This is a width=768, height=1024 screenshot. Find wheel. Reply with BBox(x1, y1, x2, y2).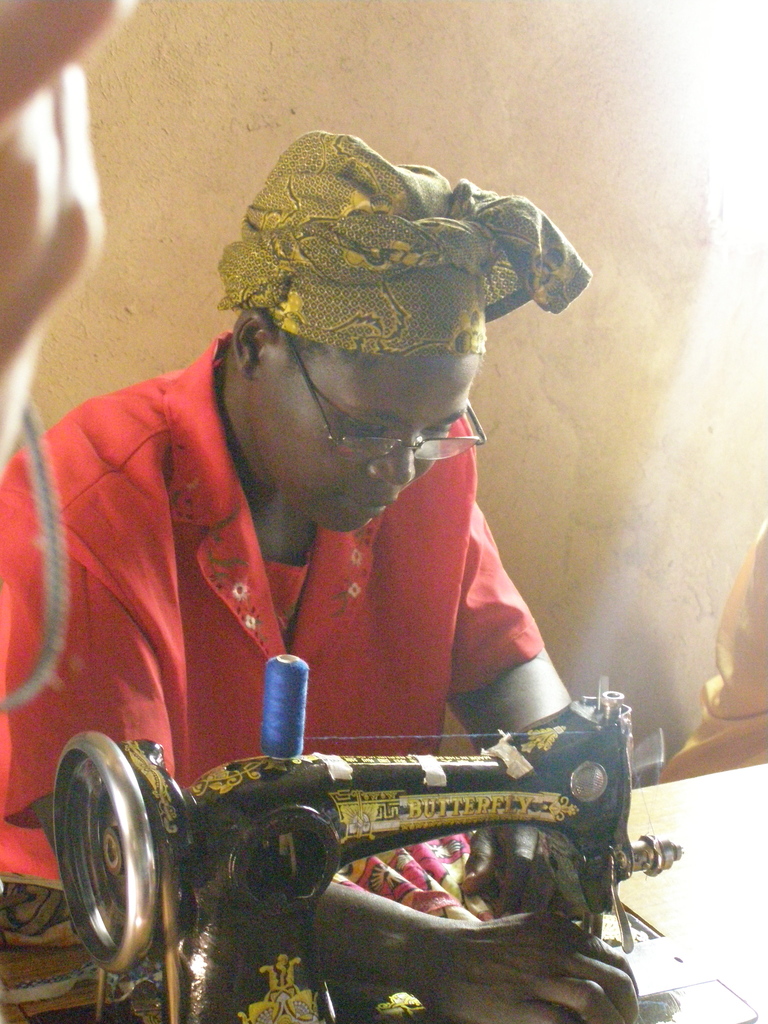
BBox(53, 732, 157, 972).
